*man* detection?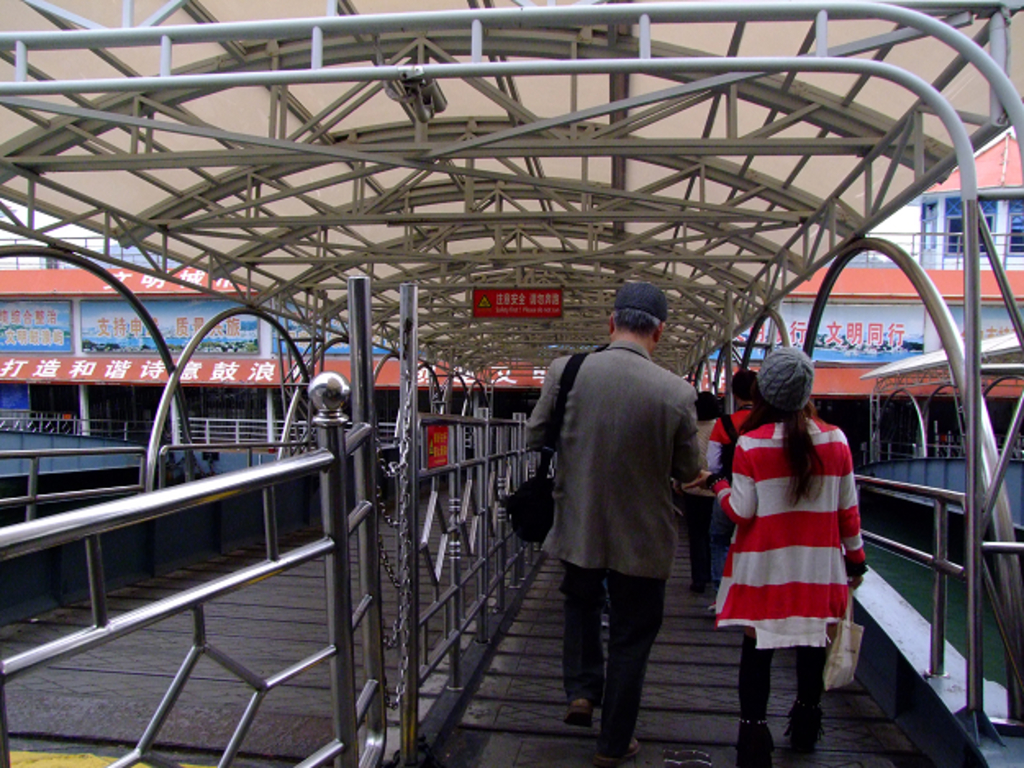
bbox=[703, 367, 755, 614]
